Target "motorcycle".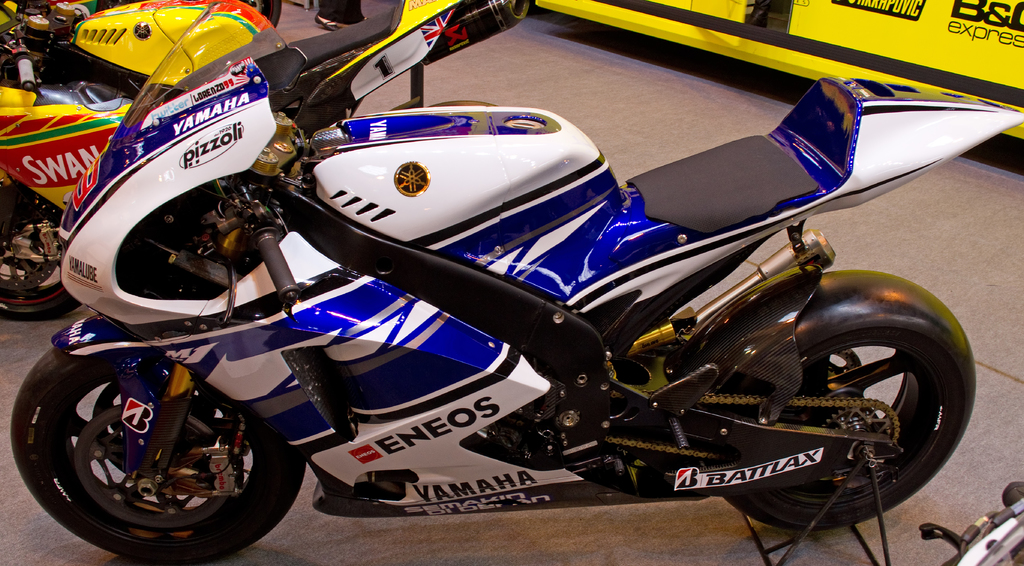
Target region: 919, 478, 1023, 565.
